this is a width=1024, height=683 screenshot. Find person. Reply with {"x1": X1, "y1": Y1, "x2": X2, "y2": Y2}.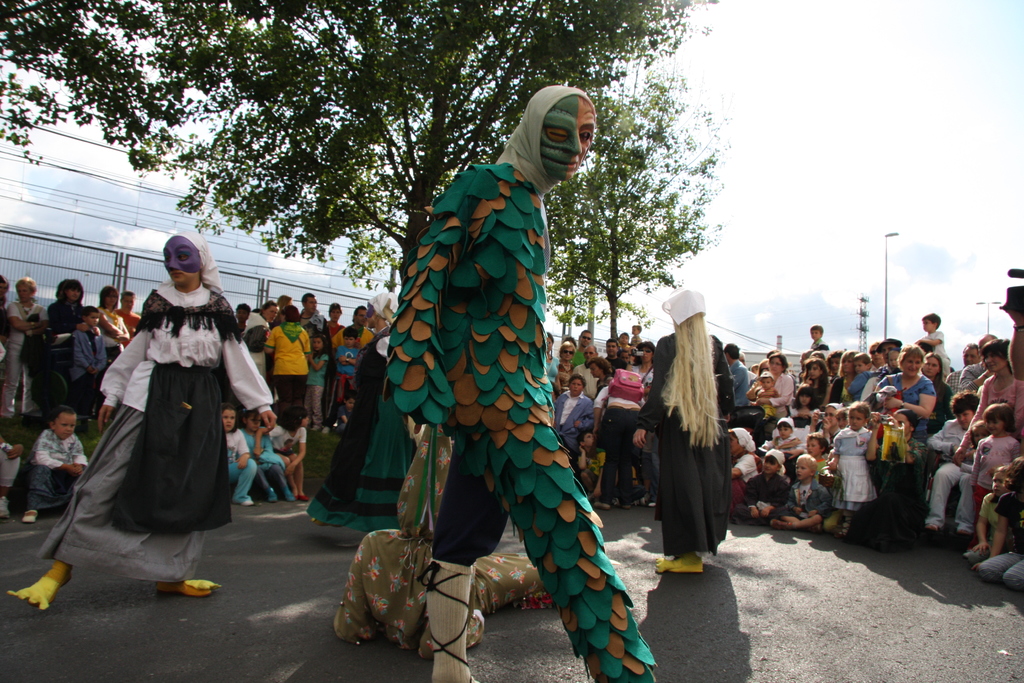
{"x1": 865, "y1": 409, "x2": 929, "y2": 497}.
